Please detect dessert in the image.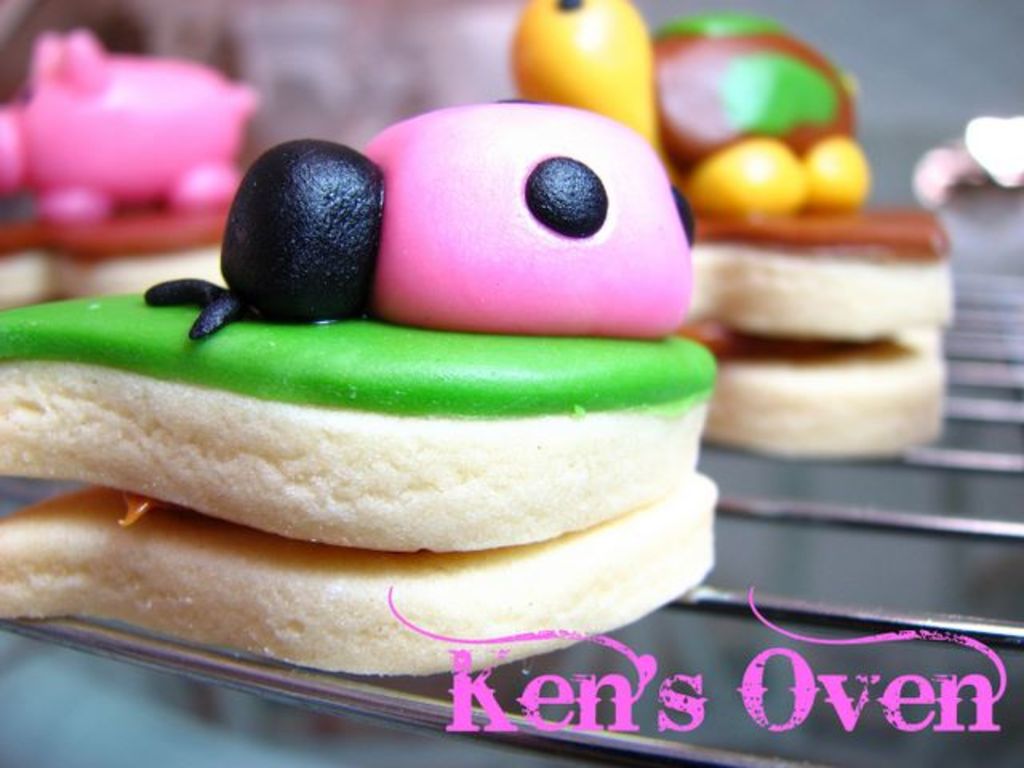
Rect(0, 139, 786, 664).
